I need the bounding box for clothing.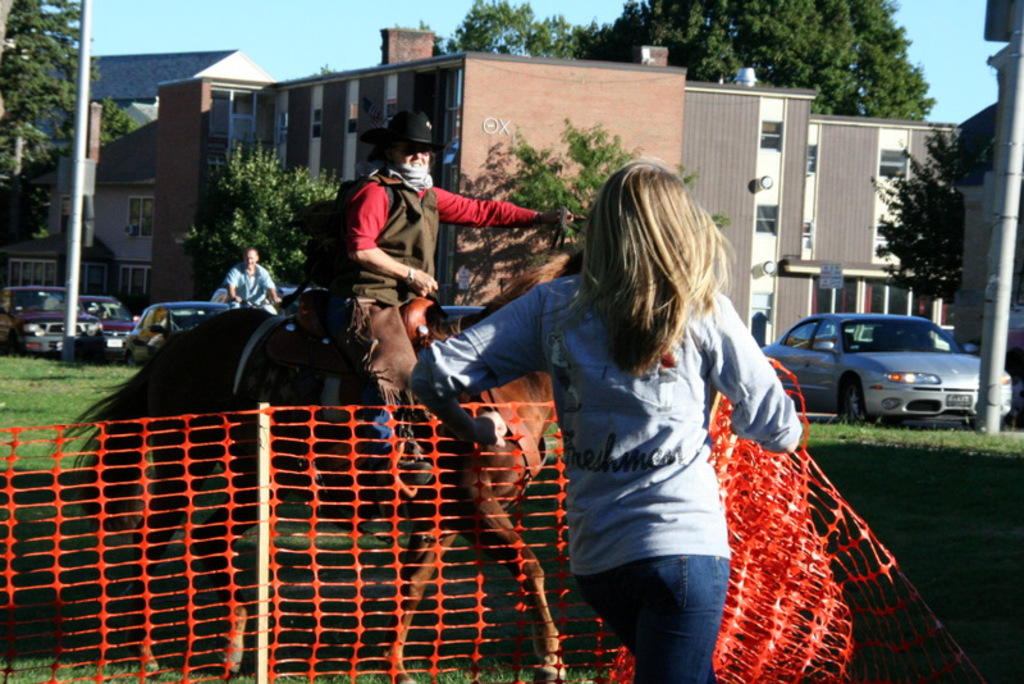
Here it is: x1=408, y1=274, x2=801, y2=683.
